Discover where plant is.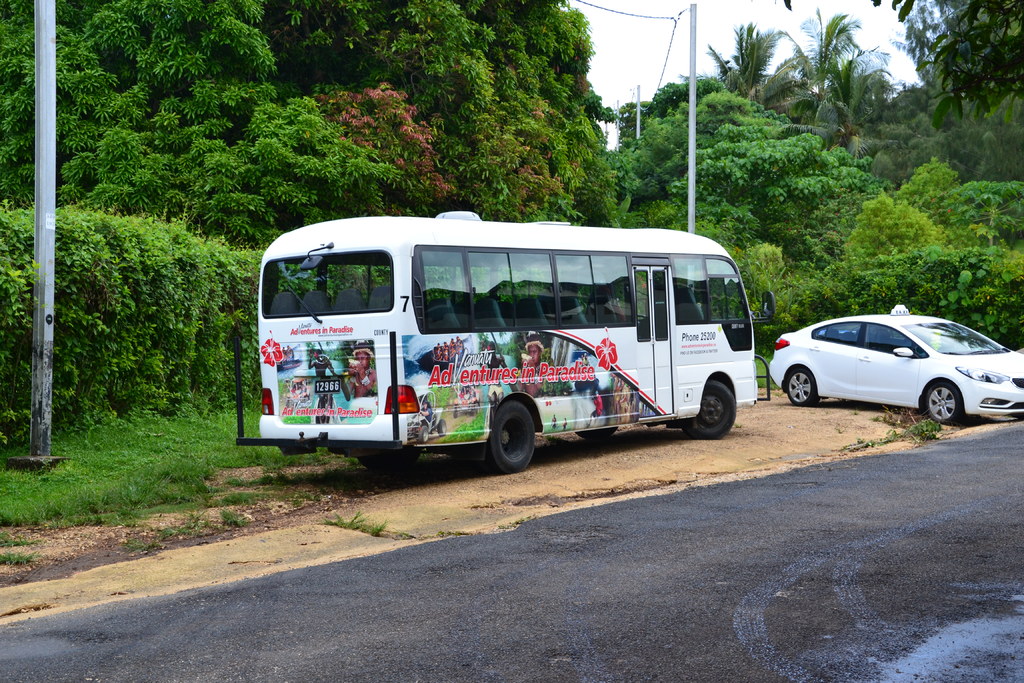
Discovered at [0, 550, 35, 568].
